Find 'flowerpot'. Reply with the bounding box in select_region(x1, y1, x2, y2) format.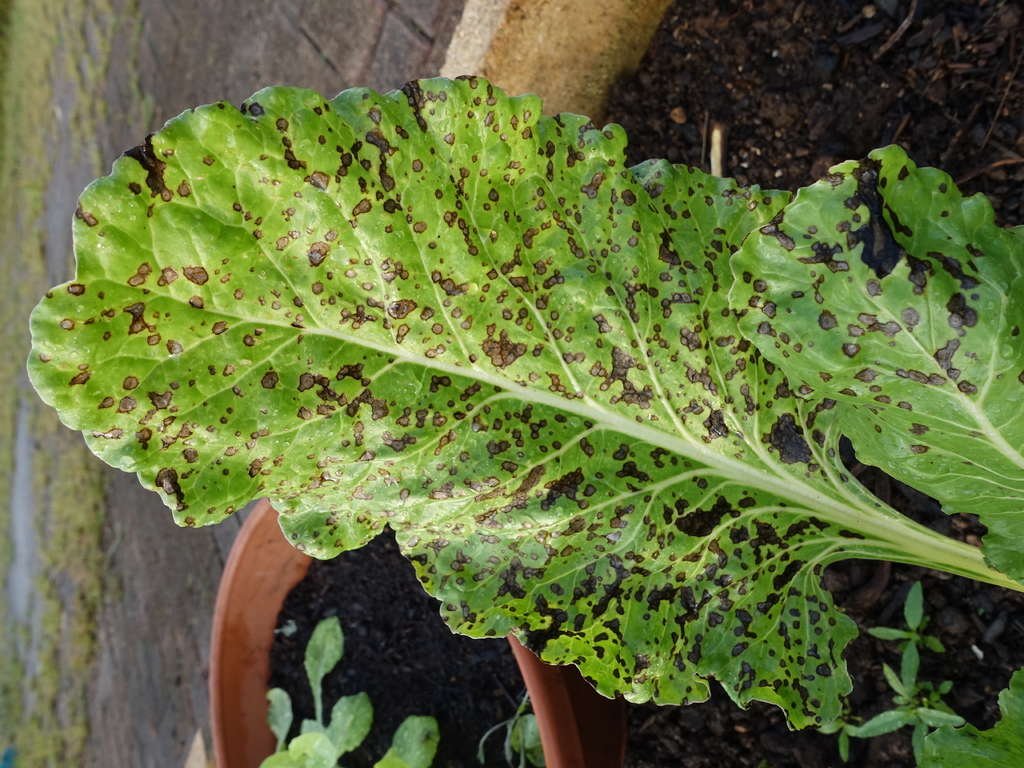
select_region(208, 538, 564, 767).
